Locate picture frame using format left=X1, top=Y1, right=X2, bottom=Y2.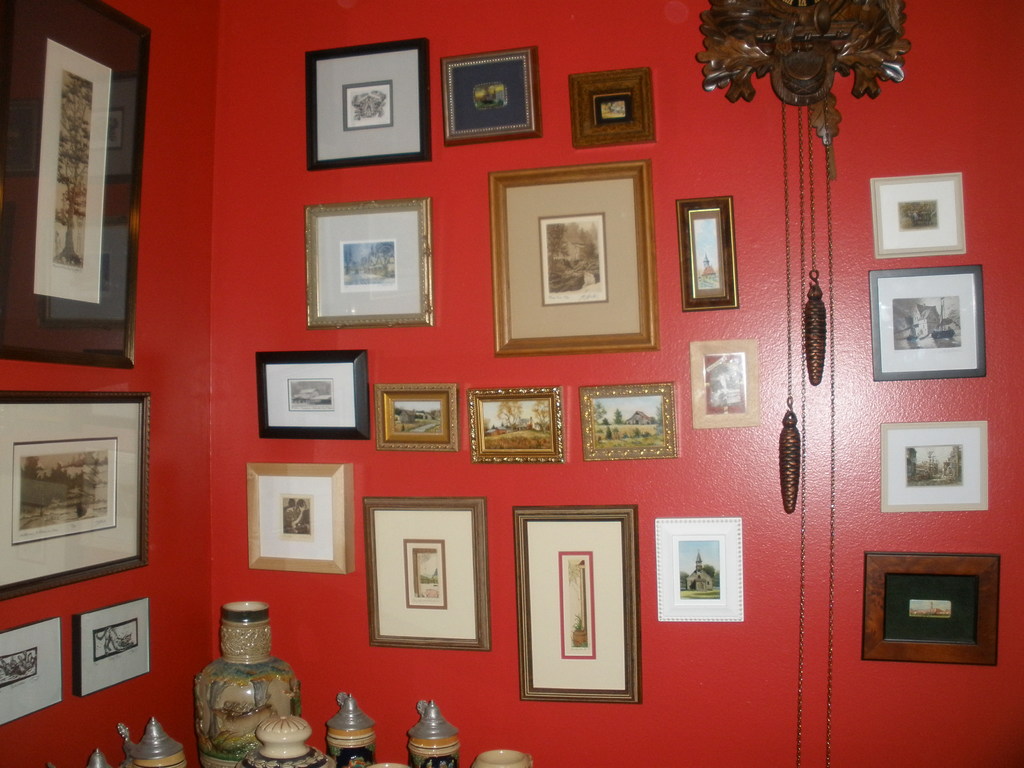
left=439, top=45, right=543, bottom=147.
